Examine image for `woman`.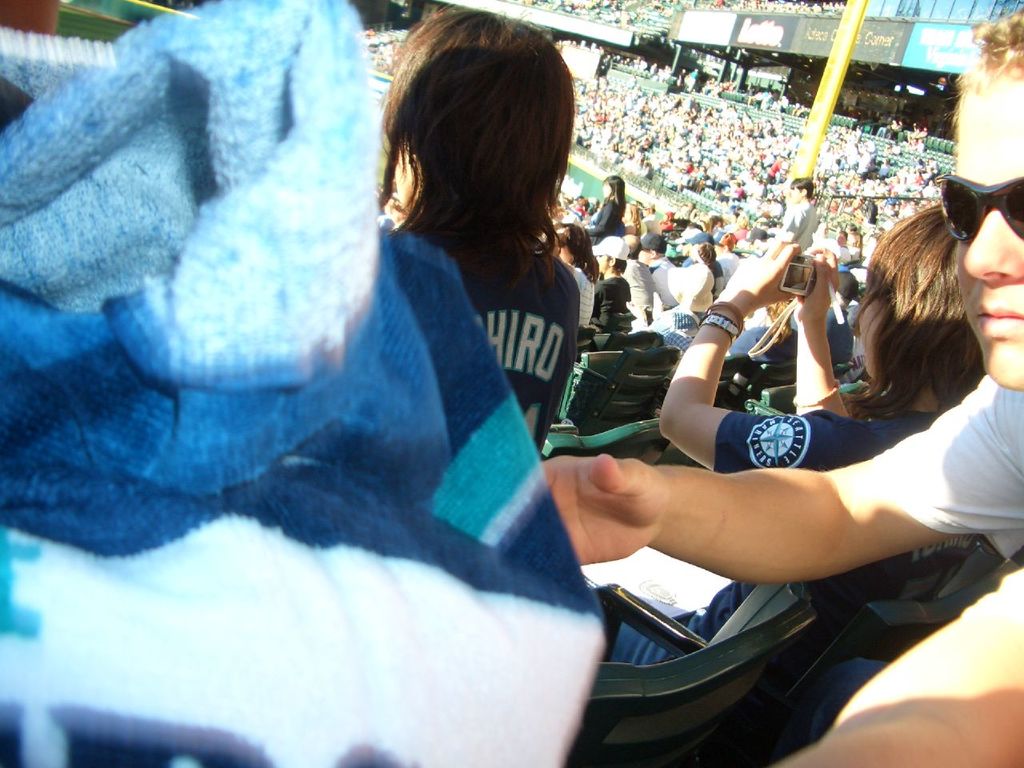
Examination result: select_region(373, 14, 589, 458).
